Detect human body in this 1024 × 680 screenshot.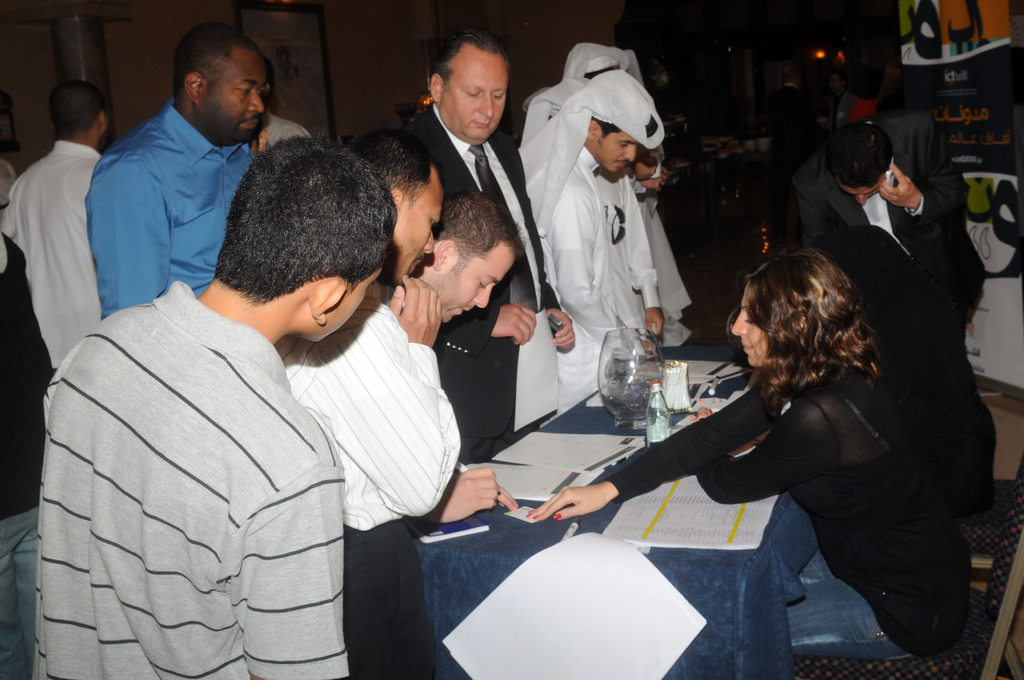
Detection: box=[822, 85, 851, 124].
